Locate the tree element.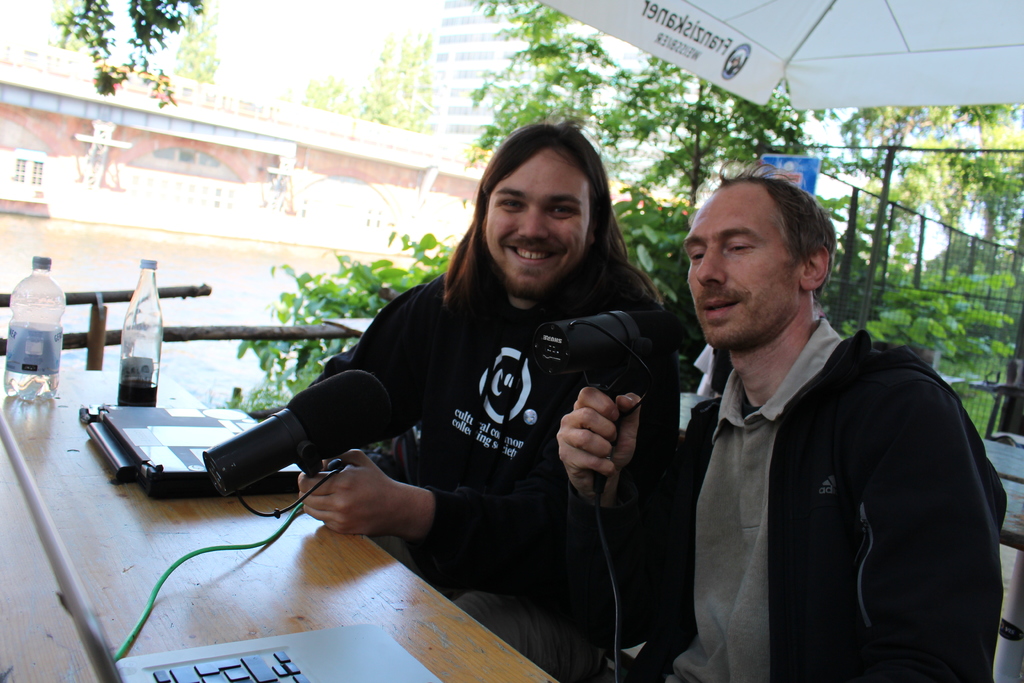
Element bbox: <bbox>37, 0, 206, 103</bbox>.
